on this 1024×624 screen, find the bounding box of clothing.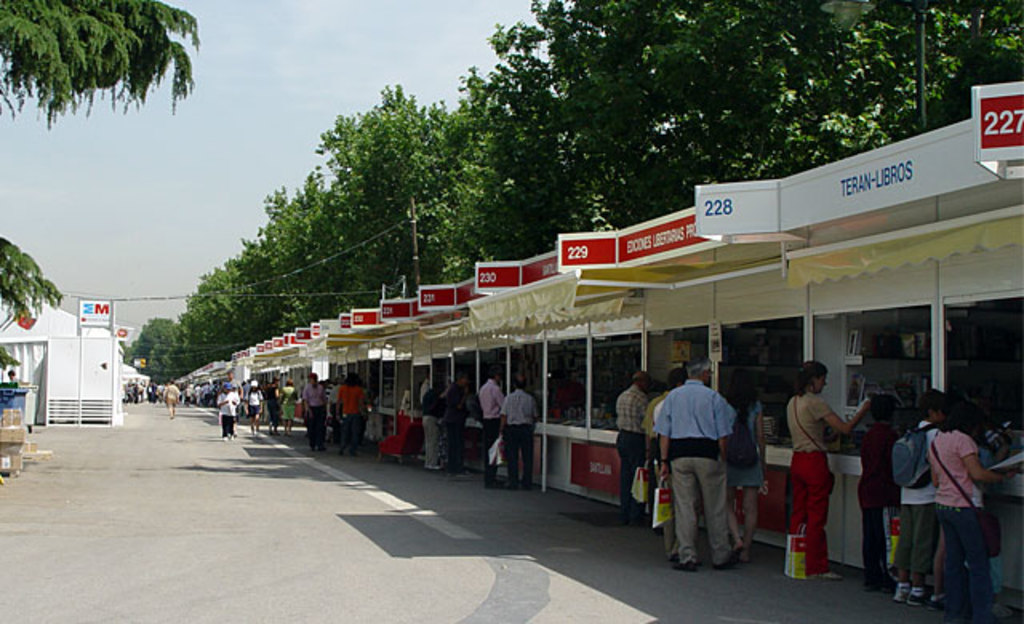
Bounding box: (262,384,285,421).
